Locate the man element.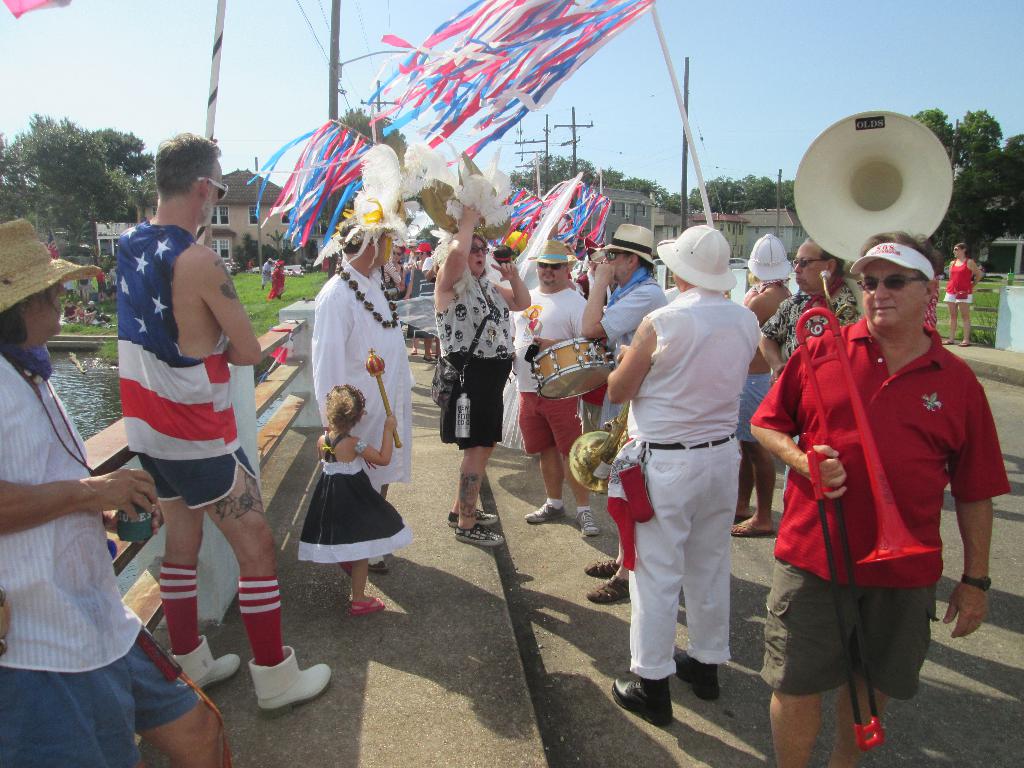
Element bbox: region(107, 129, 334, 717).
